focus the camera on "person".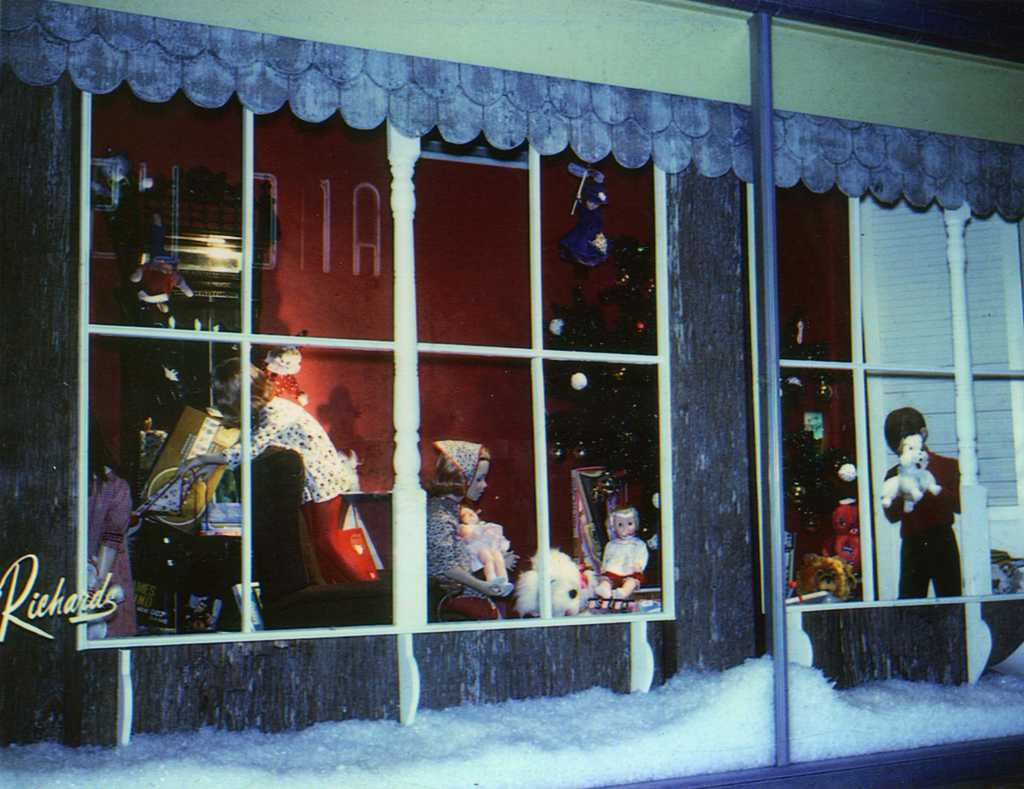
Focus region: left=882, top=406, right=969, bottom=641.
